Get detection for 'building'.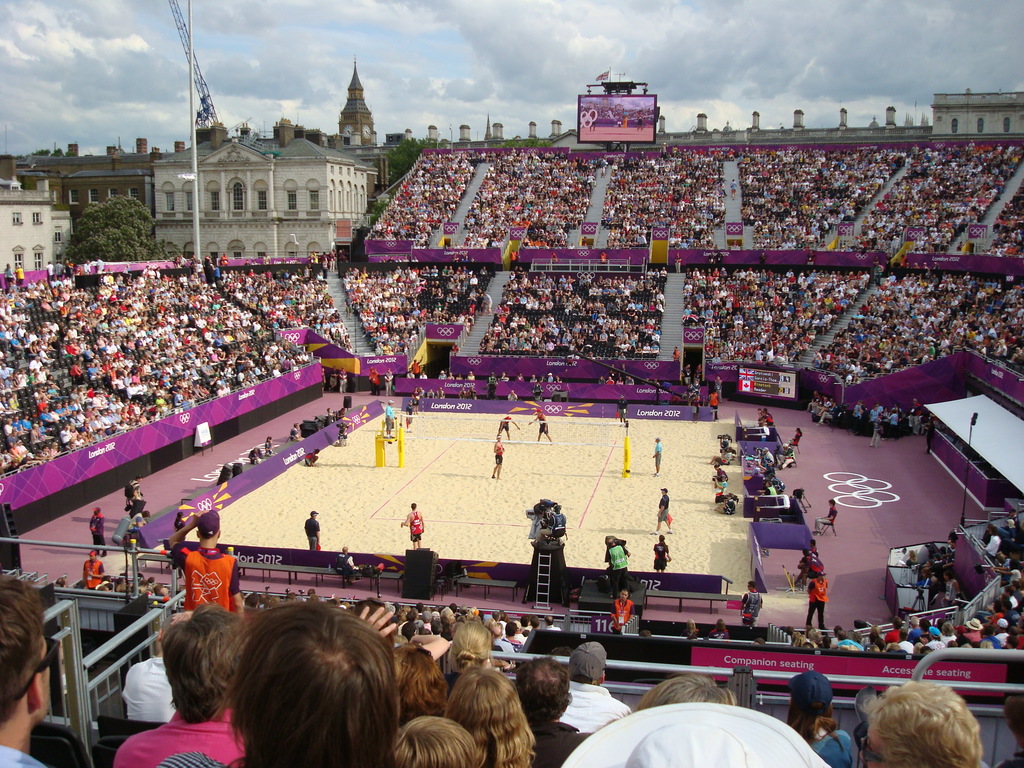
Detection: rect(194, 50, 404, 196).
